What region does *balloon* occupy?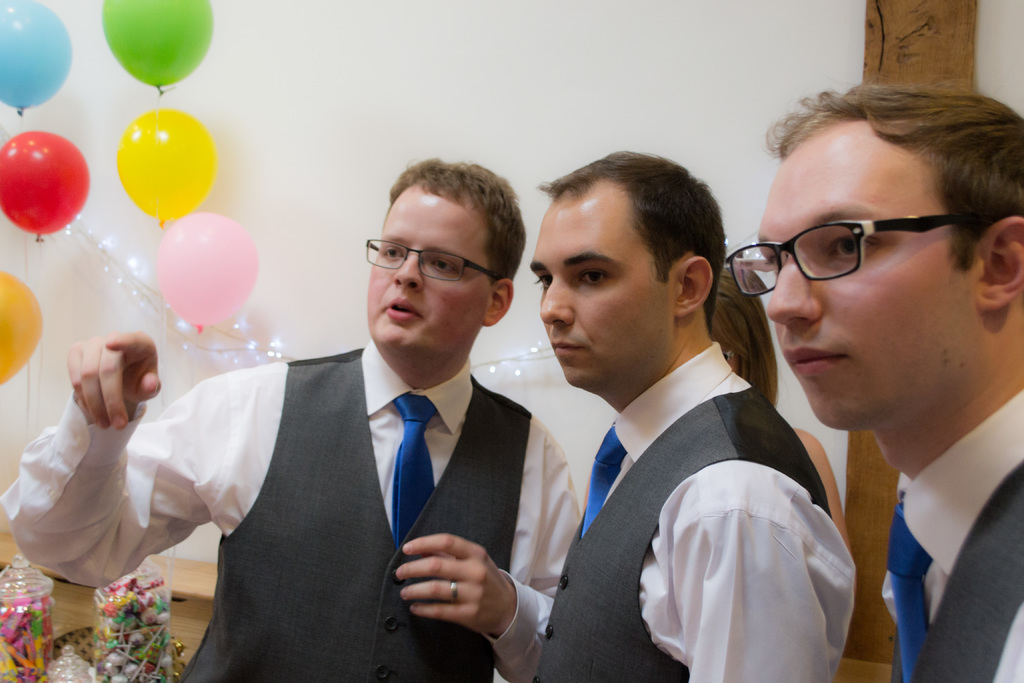
left=0, top=268, right=42, bottom=383.
